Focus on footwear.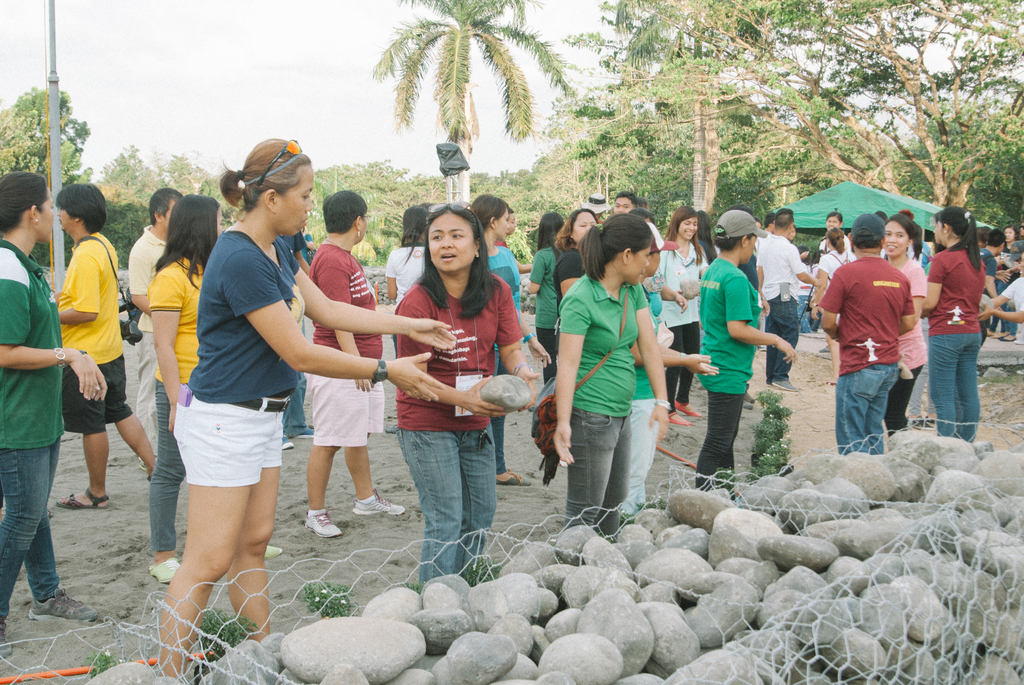
Focused at 495/470/531/487.
